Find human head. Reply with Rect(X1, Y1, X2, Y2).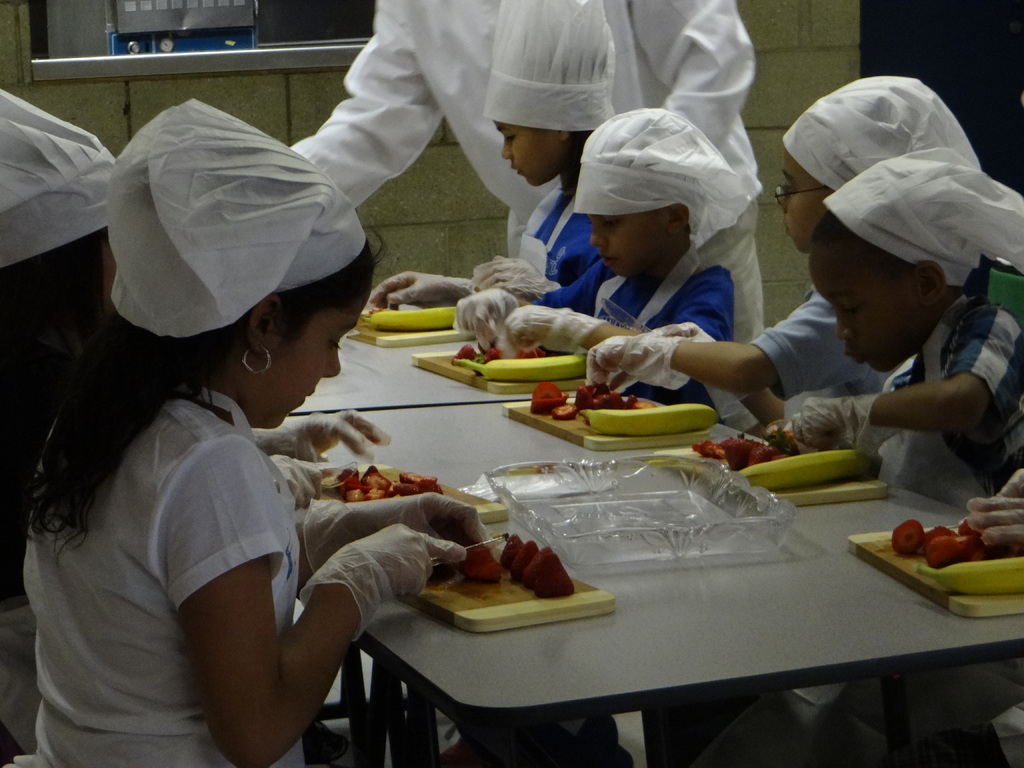
Rect(806, 150, 994, 369).
